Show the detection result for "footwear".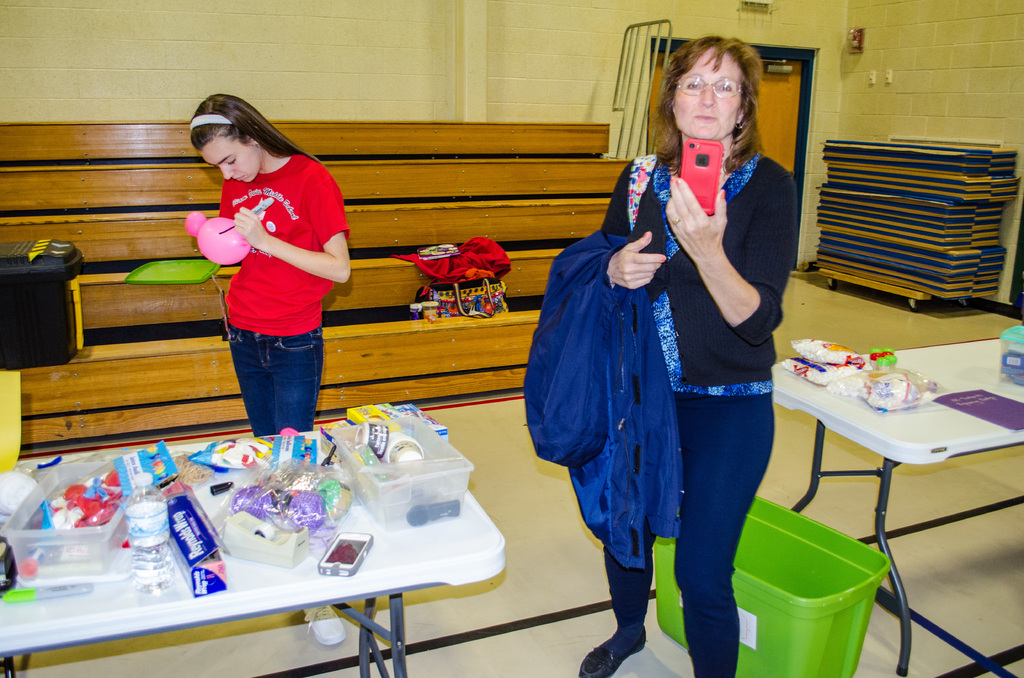
crop(586, 636, 651, 677).
